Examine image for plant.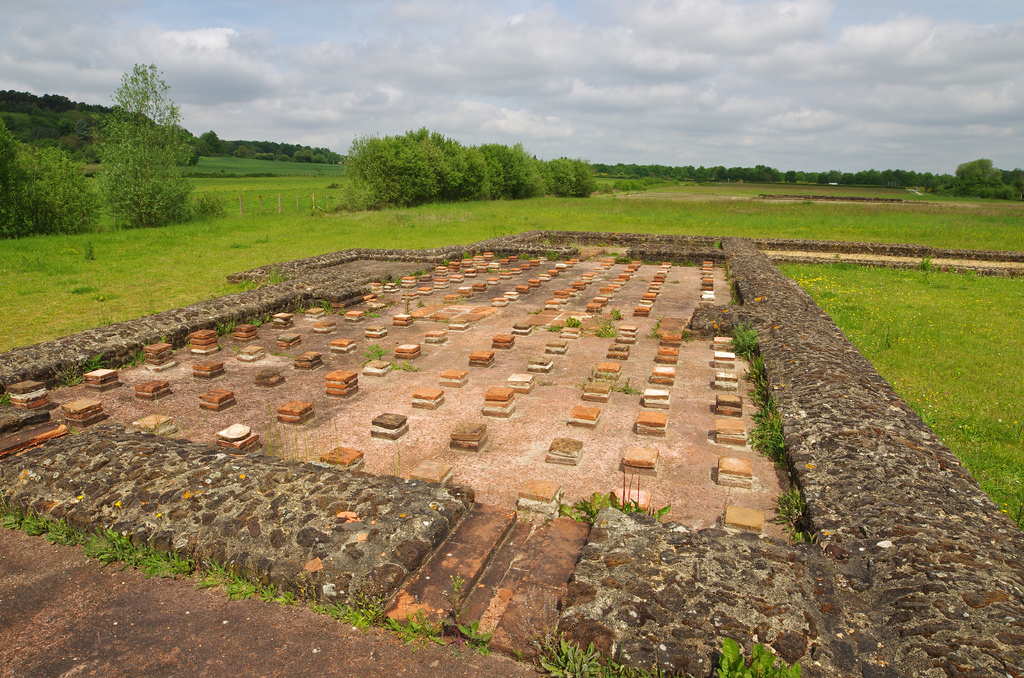
Examination result: 563, 312, 581, 332.
